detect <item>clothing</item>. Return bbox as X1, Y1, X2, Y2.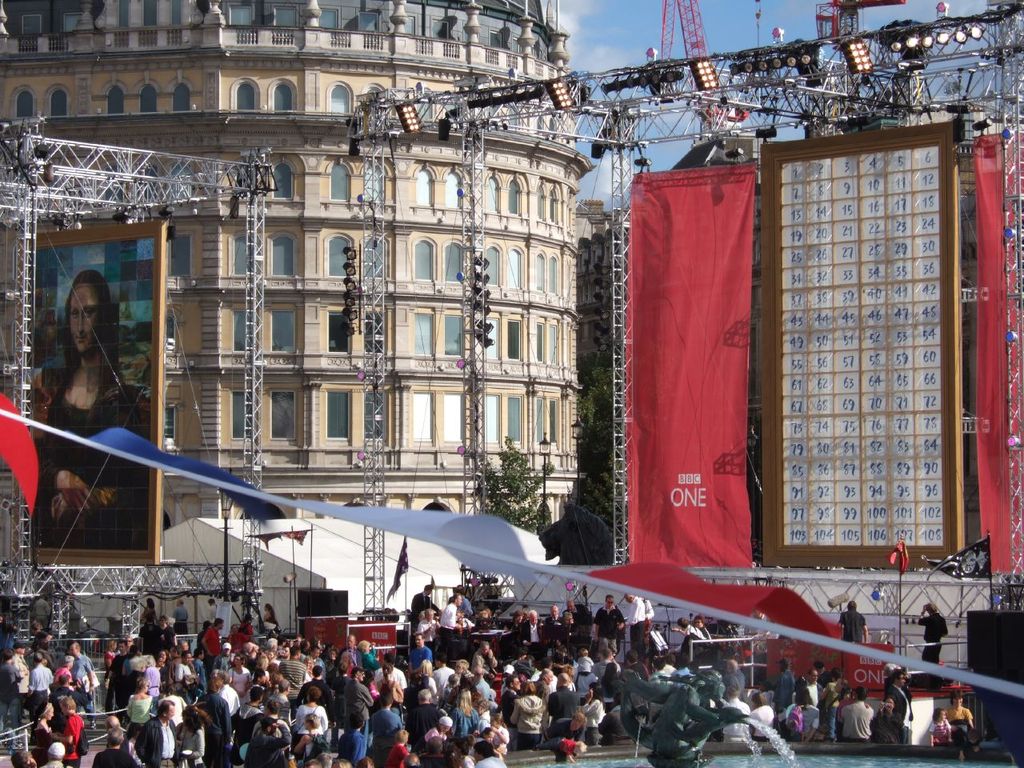
167, 725, 206, 762.
